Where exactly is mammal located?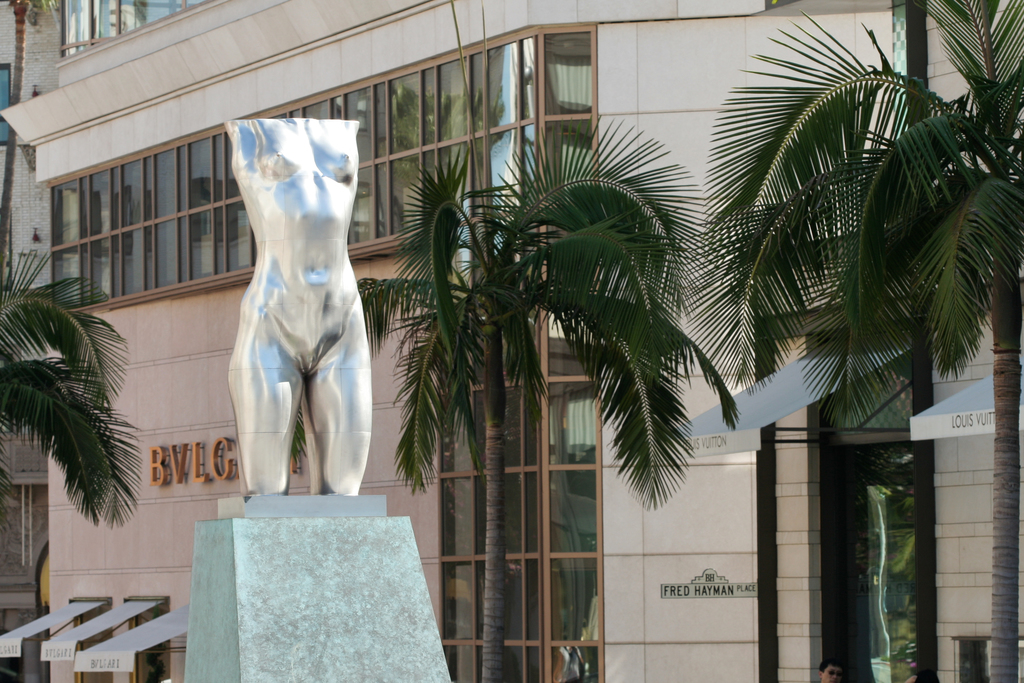
Its bounding box is [left=221, top=114, right=371, bottom=493].
